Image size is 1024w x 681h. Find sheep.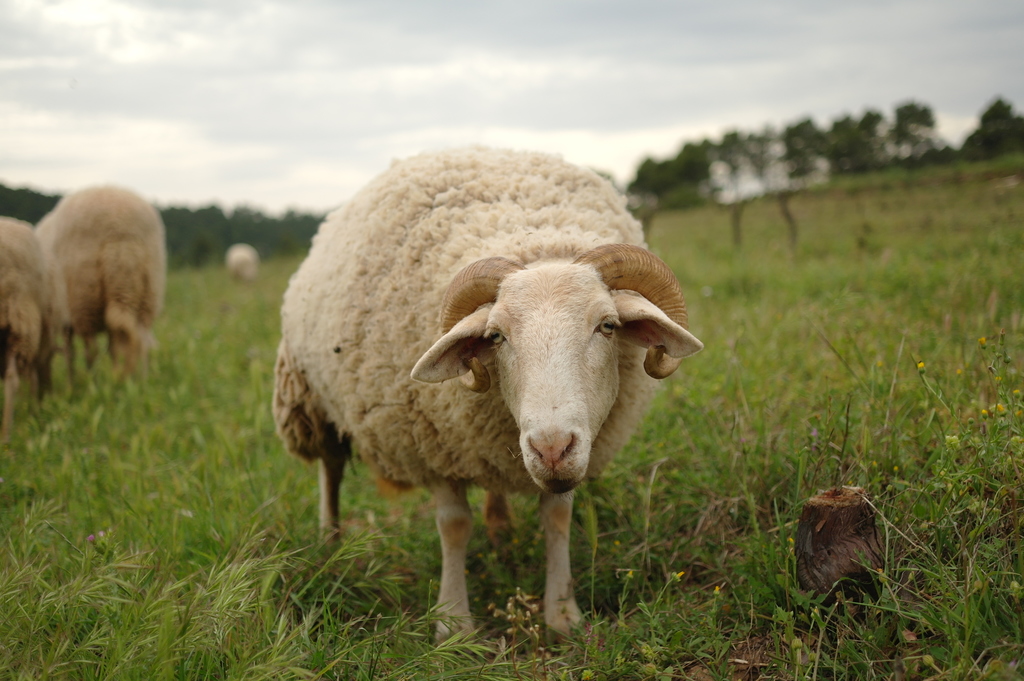
(left=269, top=142, right=698, bottom=649).
